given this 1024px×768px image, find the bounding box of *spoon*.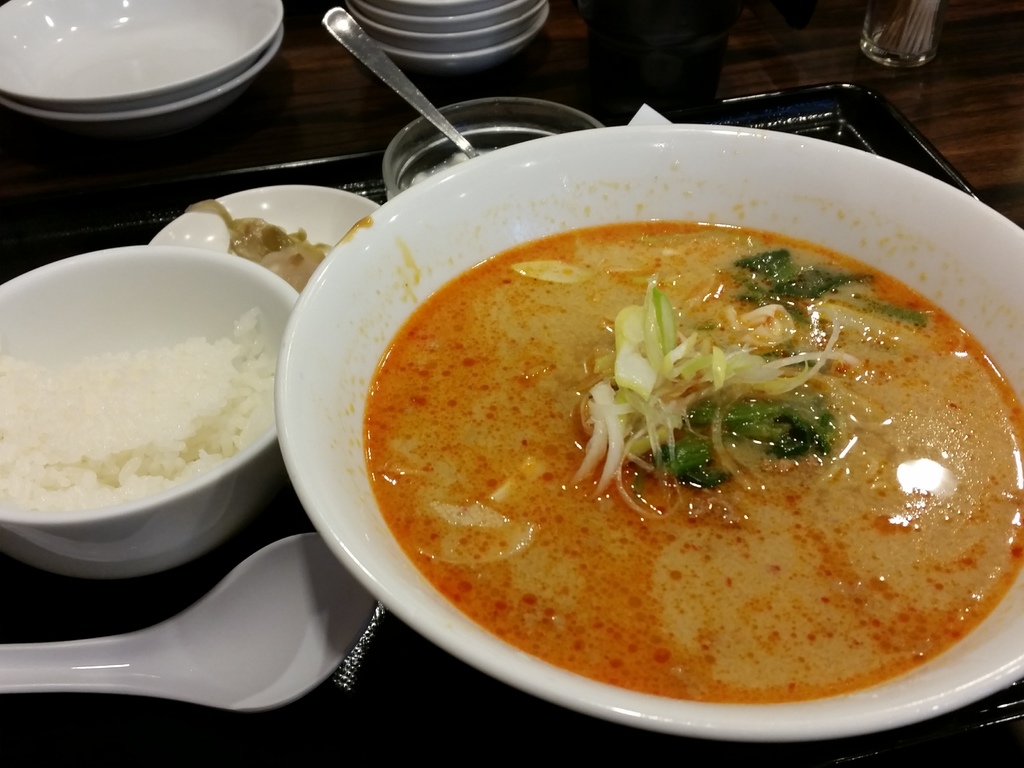
l=324, t=4, r=481, b=157.
